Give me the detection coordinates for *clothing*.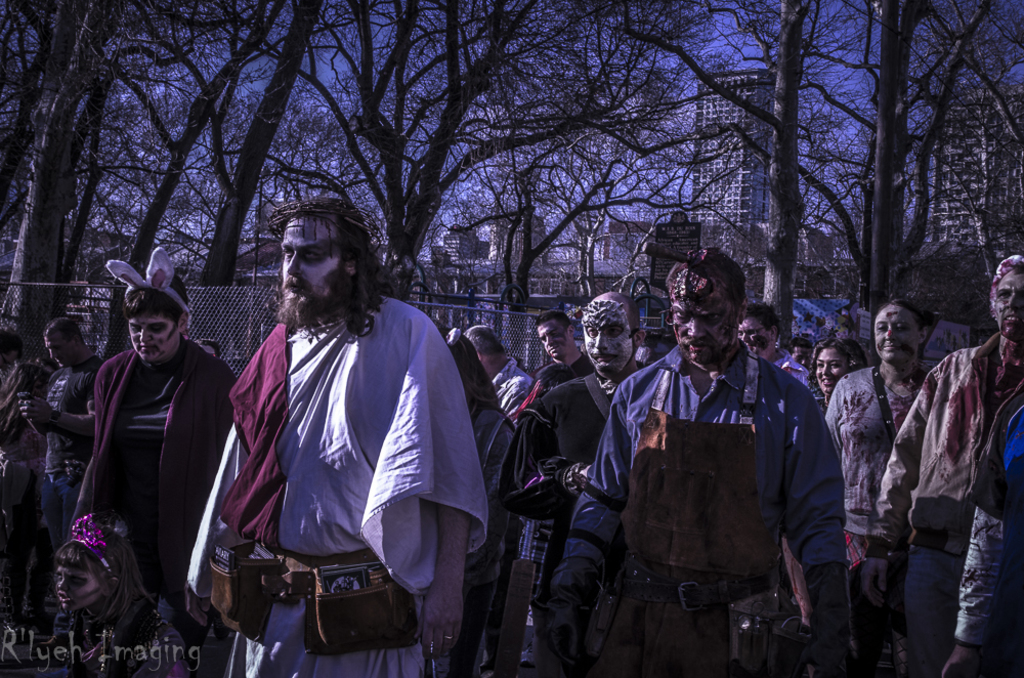
<region>204, 258, 494, 649</region>.
